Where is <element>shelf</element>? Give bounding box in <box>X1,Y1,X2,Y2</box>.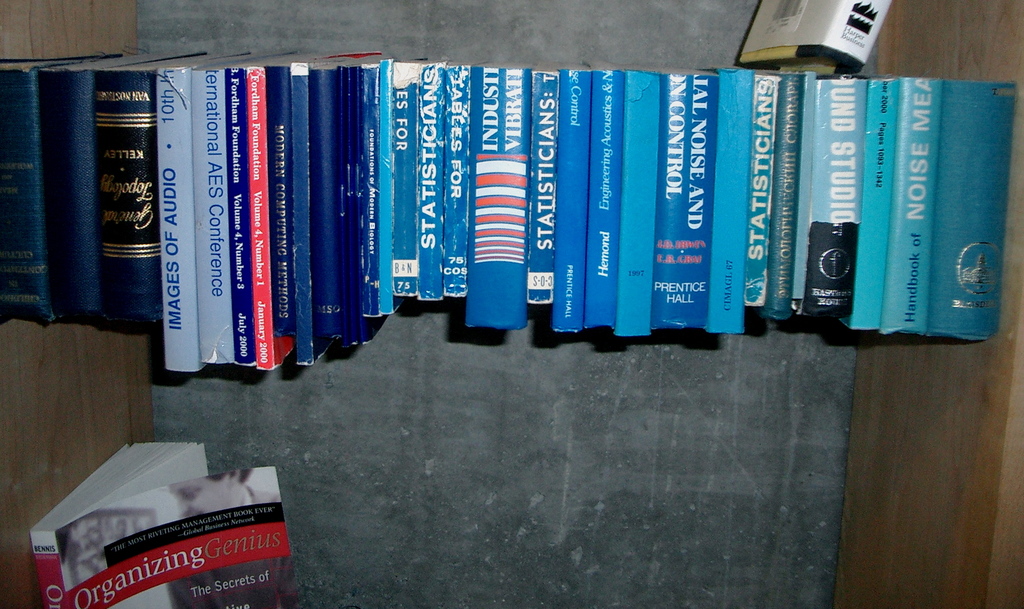
<box>0,0,147,608</box>.
